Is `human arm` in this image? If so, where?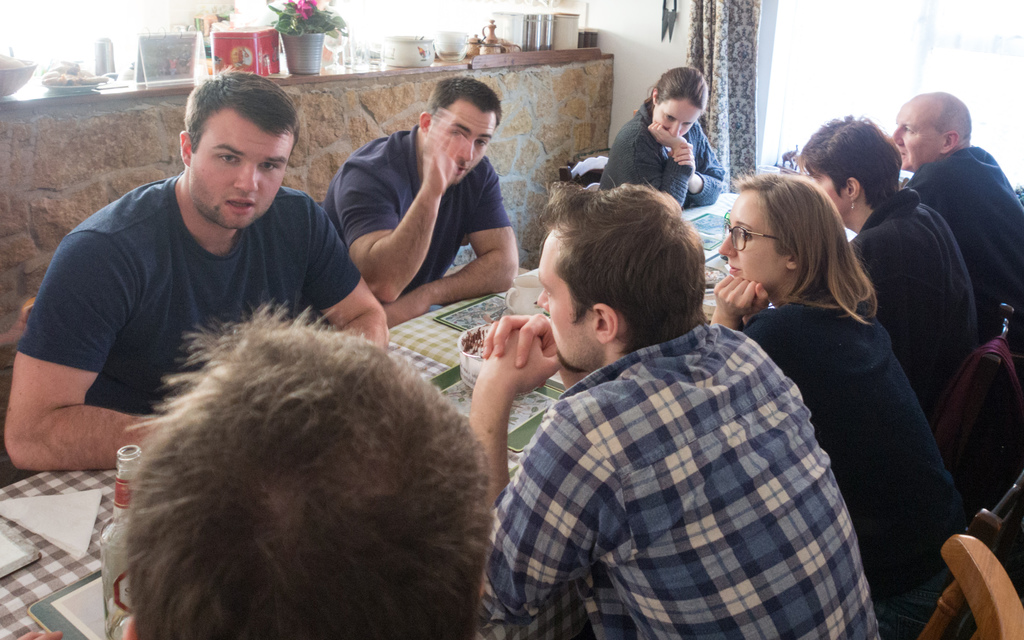
Yes, at crop(459, 329, 624, 619).
